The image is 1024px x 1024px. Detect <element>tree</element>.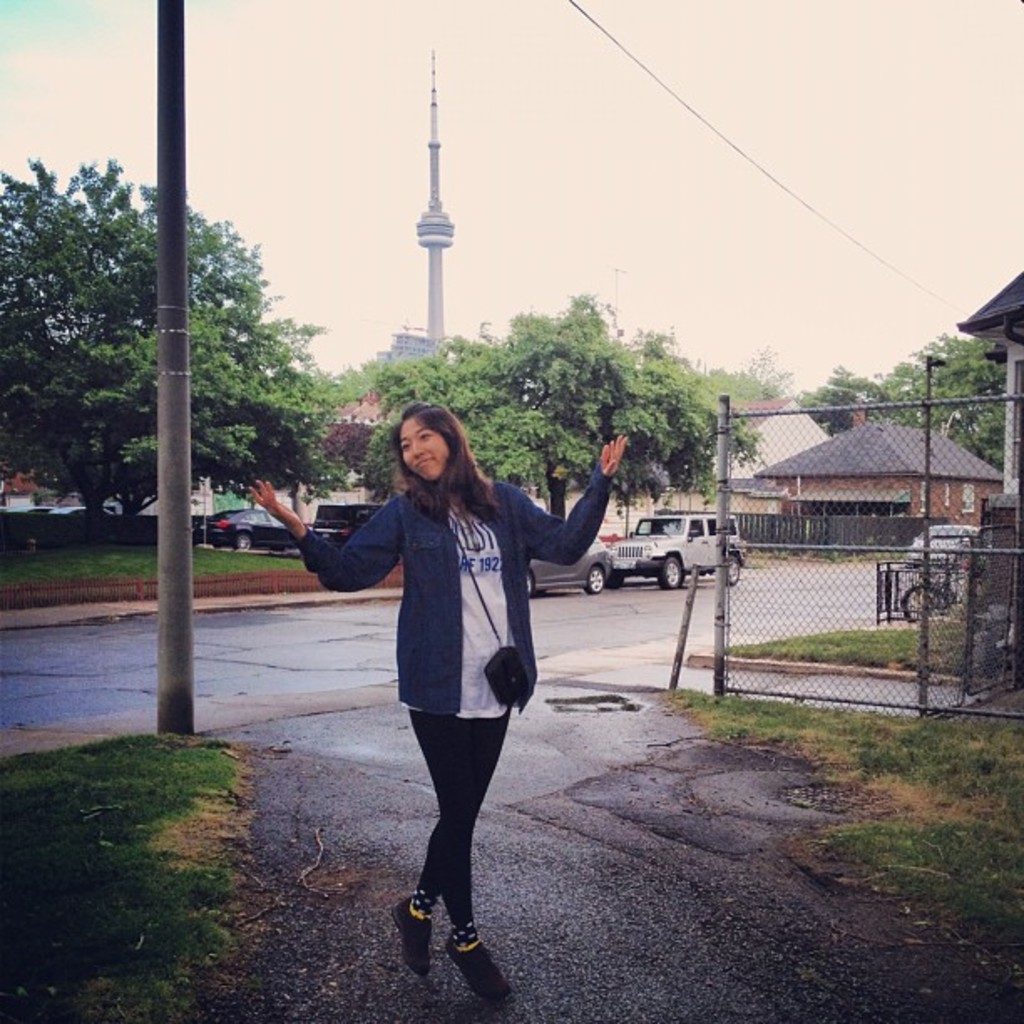
Detection: box=[310, 345, 393, 408].
